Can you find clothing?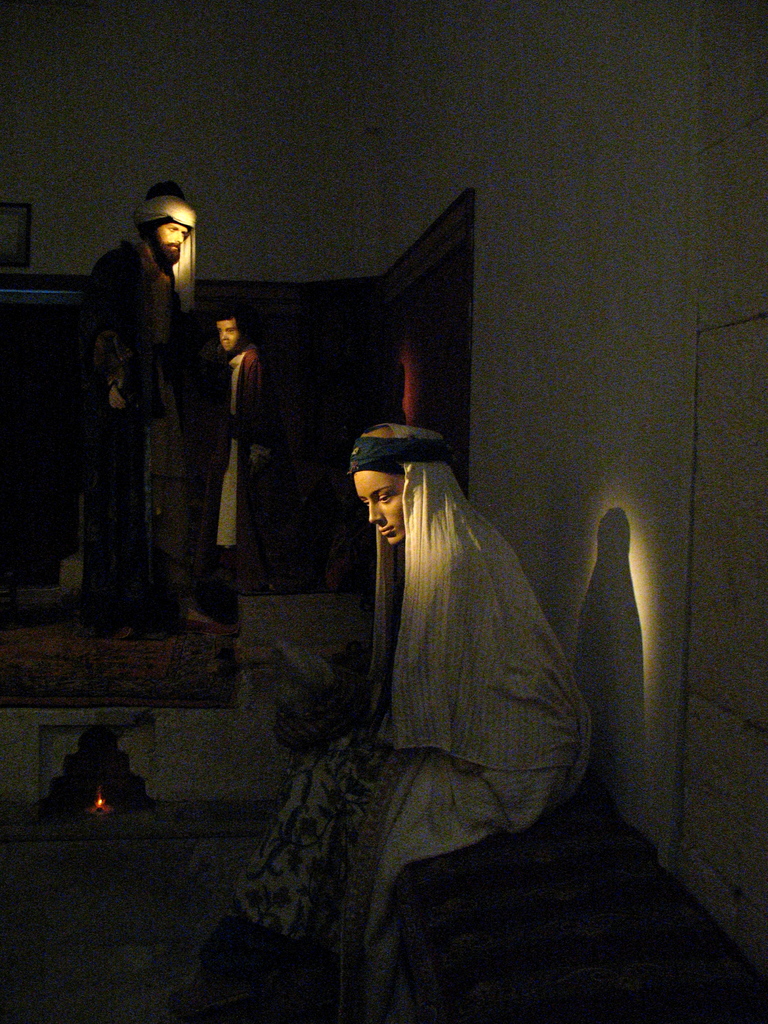
Yes, bounding box: <box>70,230,195,633</box>.
